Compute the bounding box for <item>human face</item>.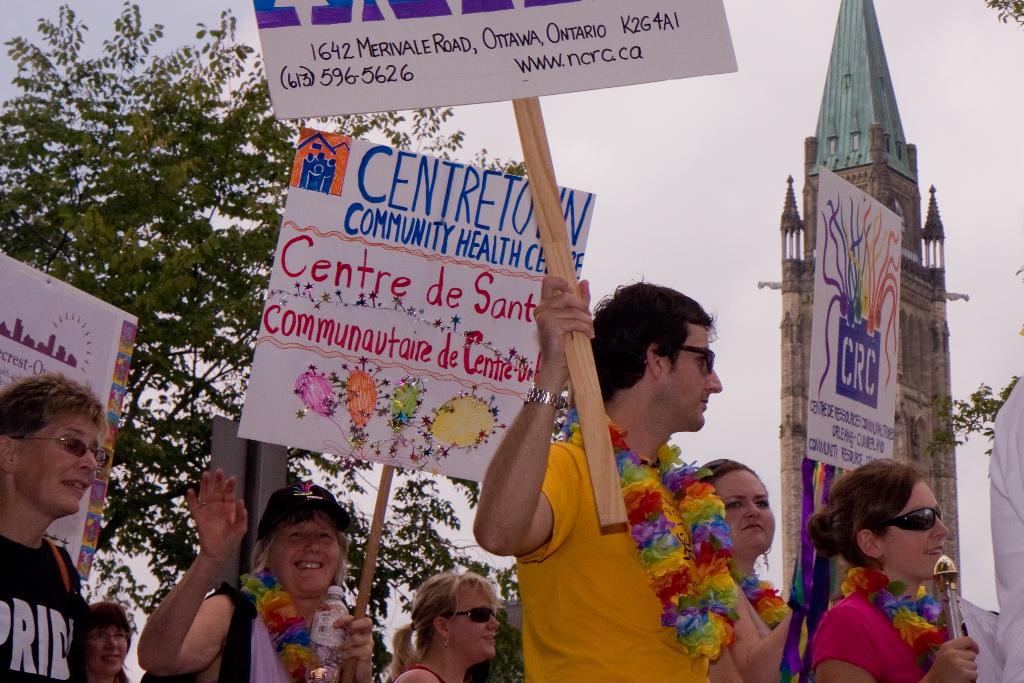
left=17, top=411, right=103, bottom=513.
